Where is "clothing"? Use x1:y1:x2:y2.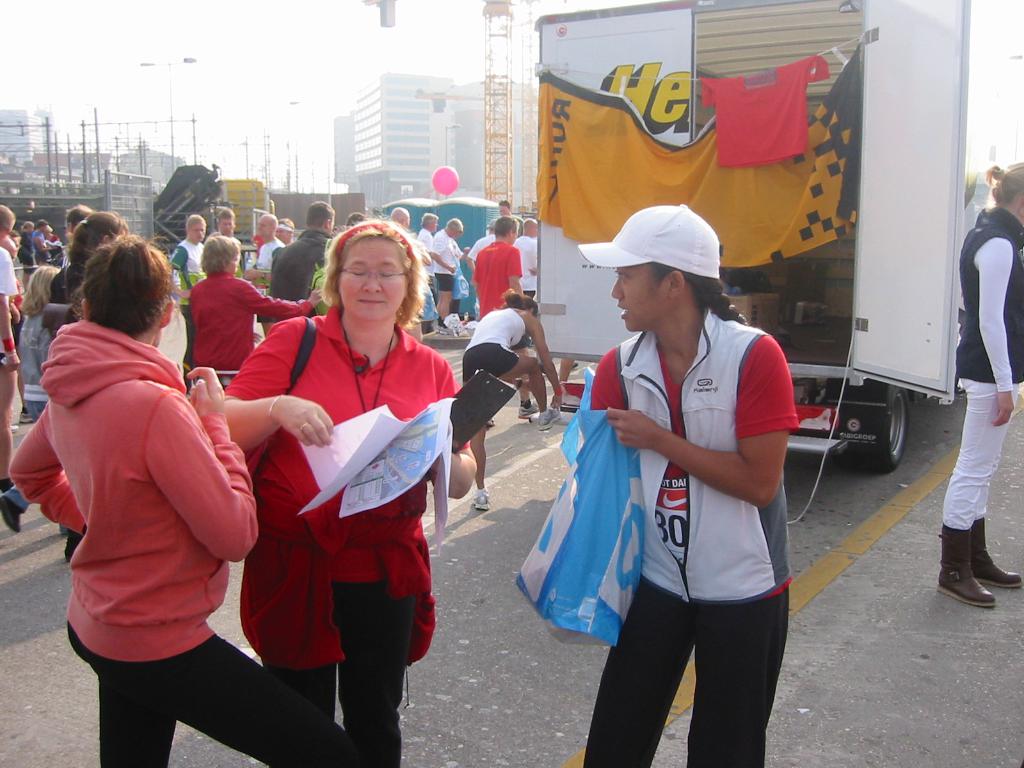
268:232:339:300.
